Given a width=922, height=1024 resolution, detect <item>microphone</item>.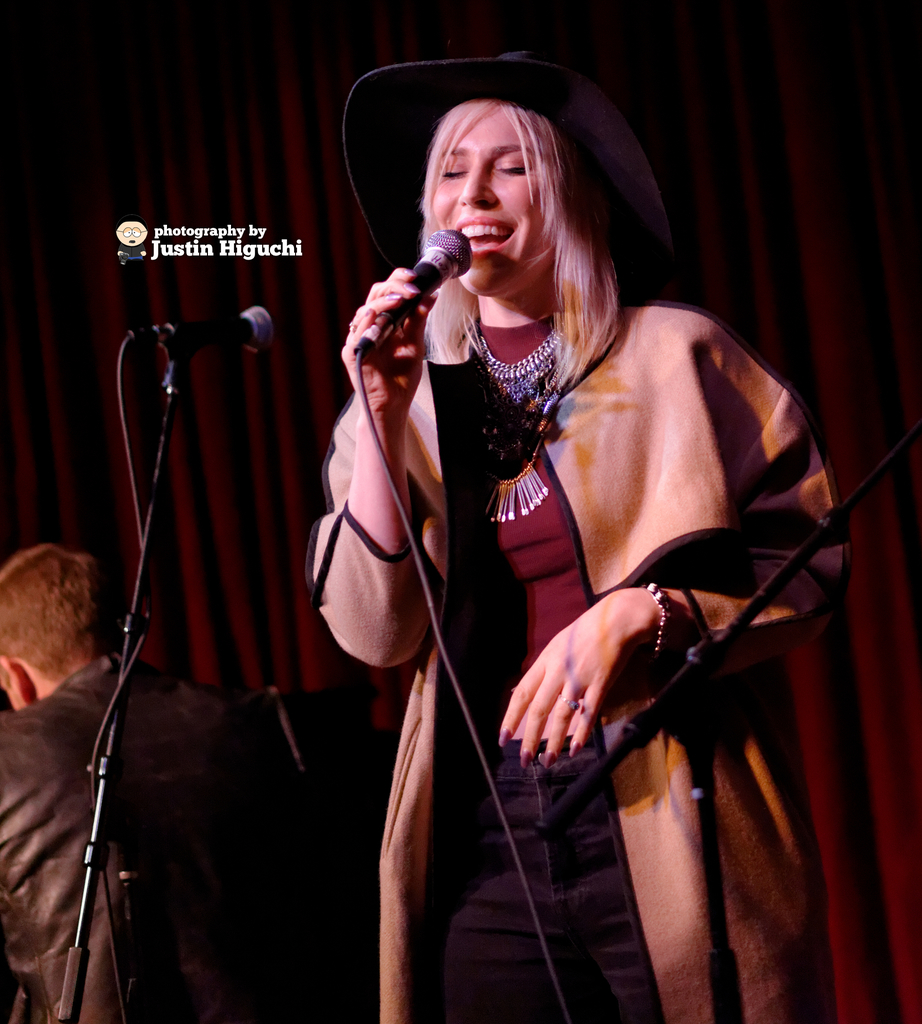
region(317, 212, 483, 407).
